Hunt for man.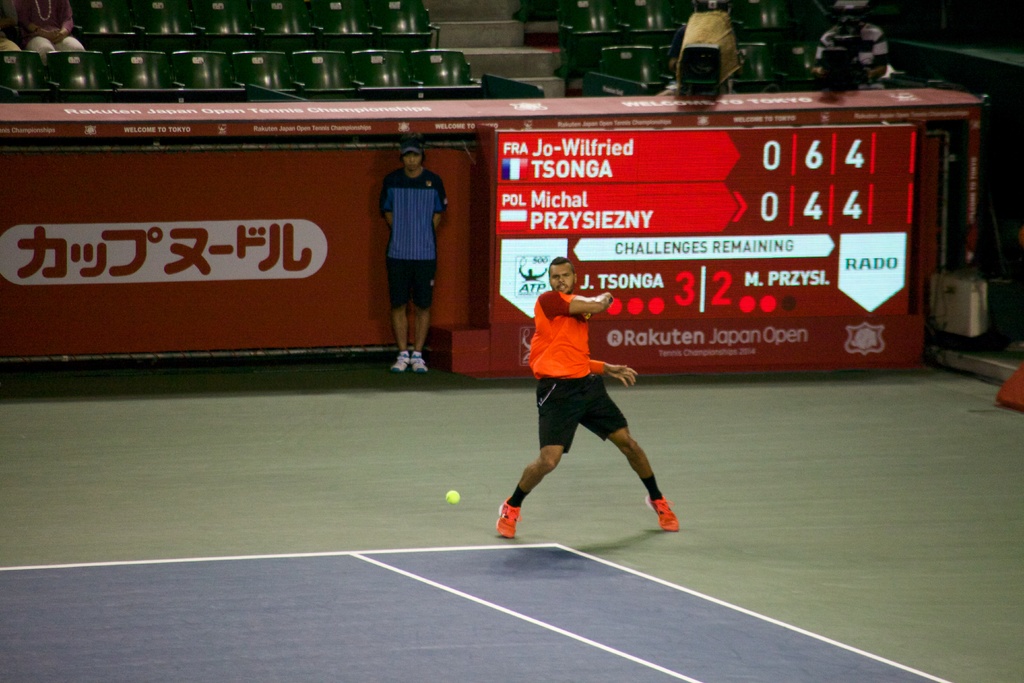
Hunted down at box(492, 259, 676, 539).
